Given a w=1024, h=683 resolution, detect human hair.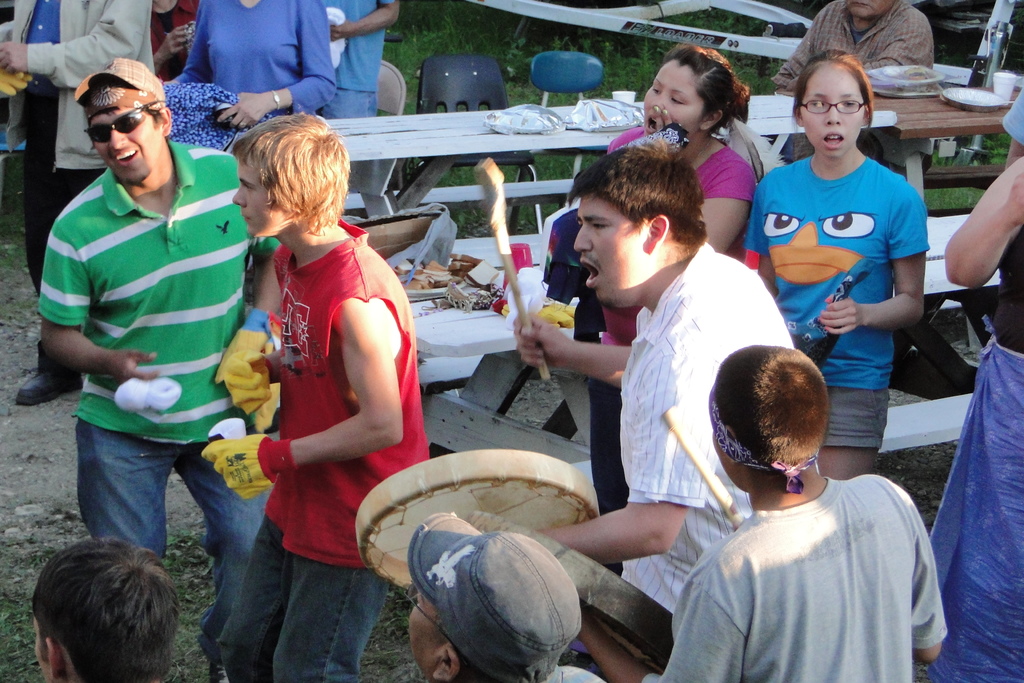
562, 142, 722, 260.
